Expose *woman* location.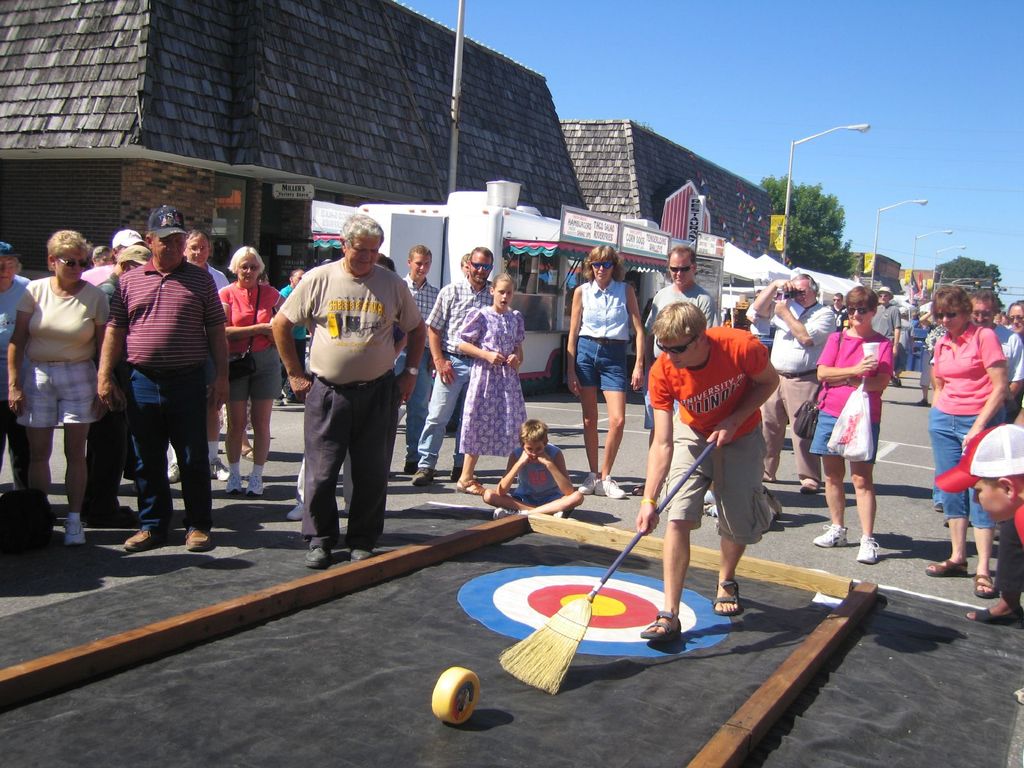
Exposed at (924,284,1009,602).
